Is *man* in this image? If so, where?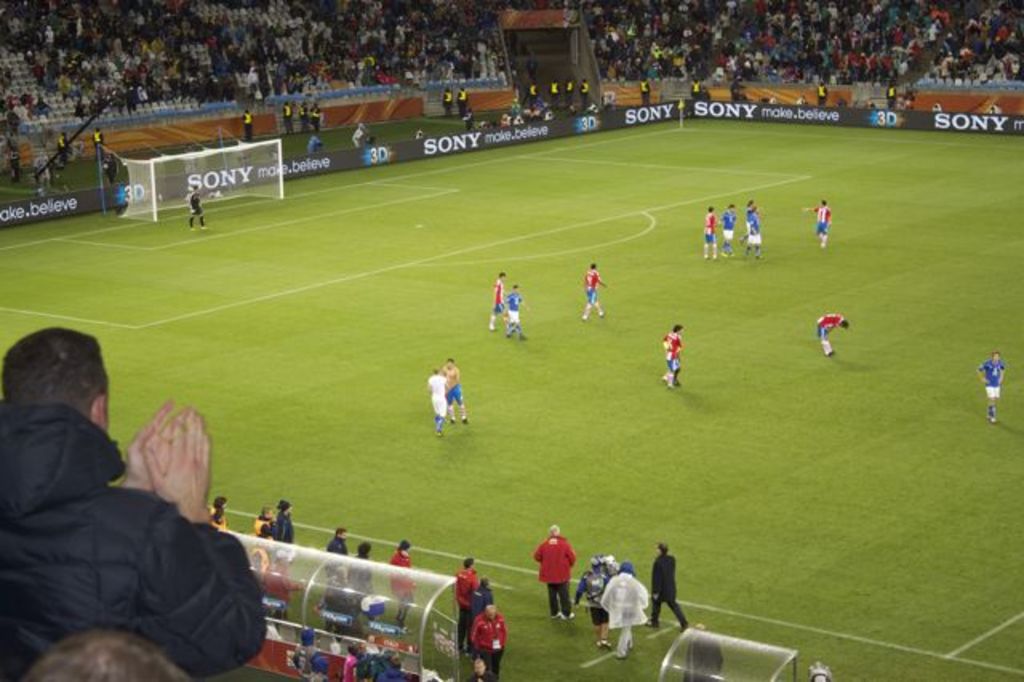
Yes, at <bbox>741, 195, 760, 240</bbox>.
